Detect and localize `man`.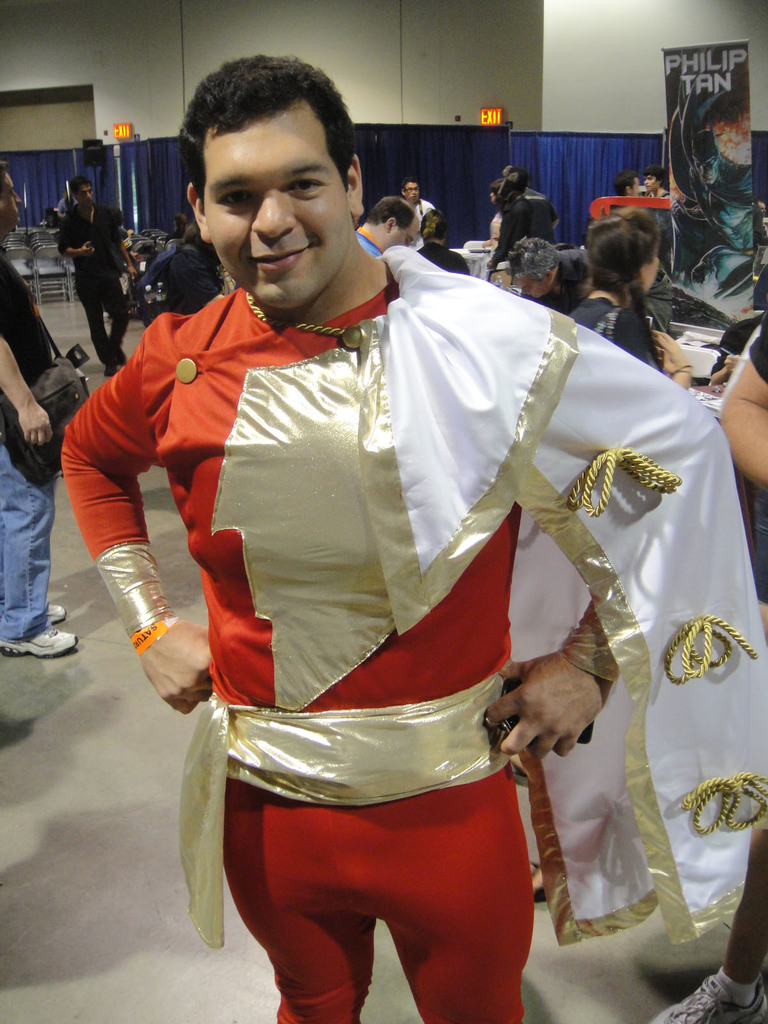
Localized at (left=424, top=204, right=467, bottom=278).
